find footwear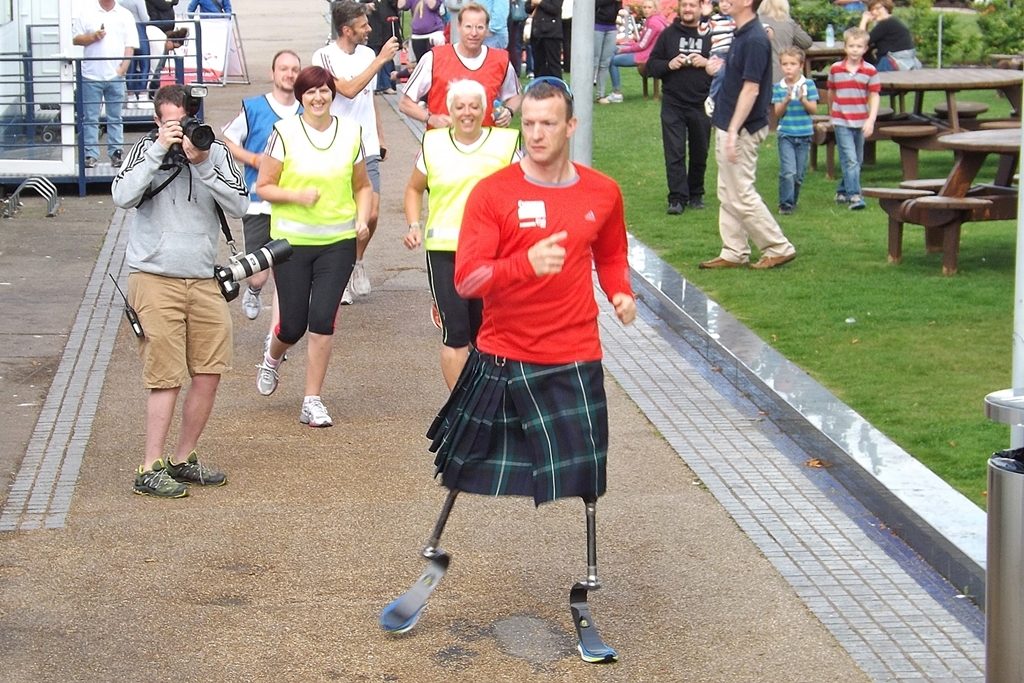
749, 252, 797, 269
